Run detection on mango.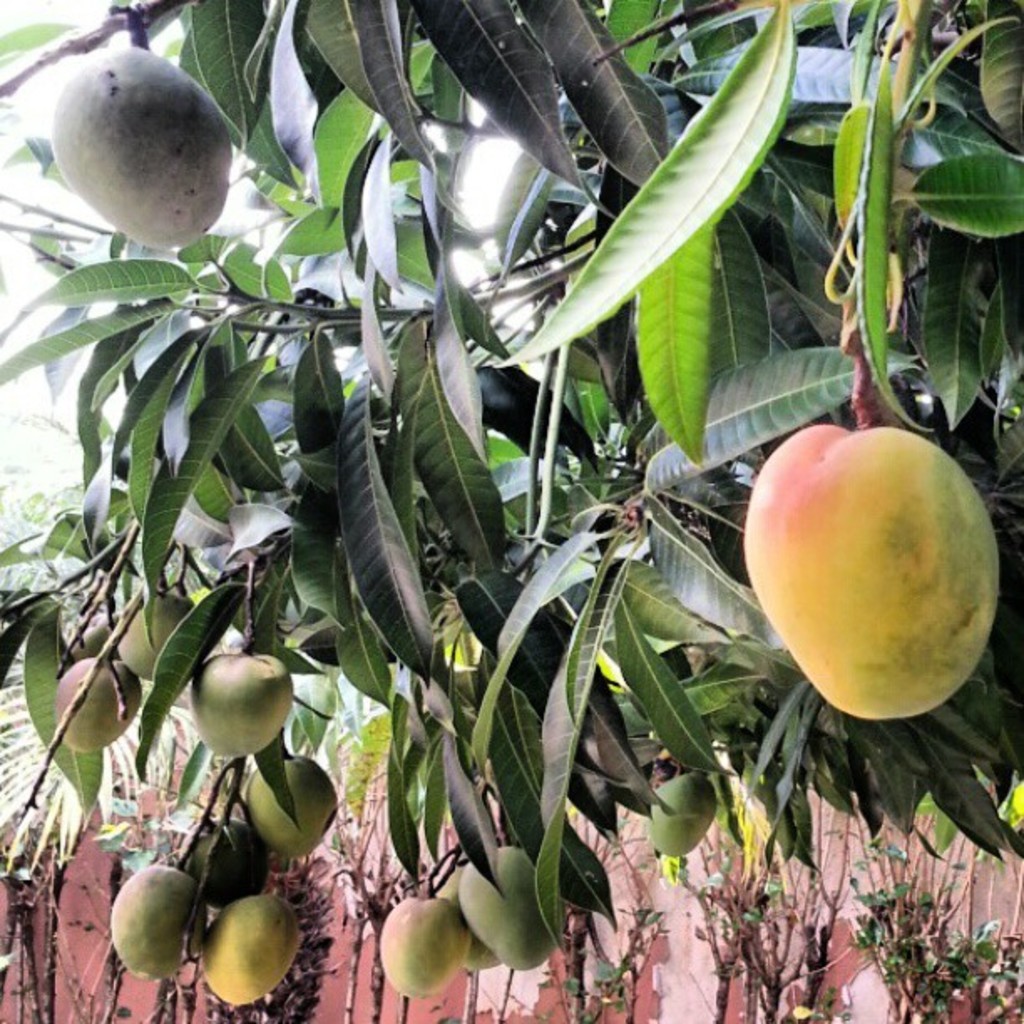
Result: [184,815,268,909].
